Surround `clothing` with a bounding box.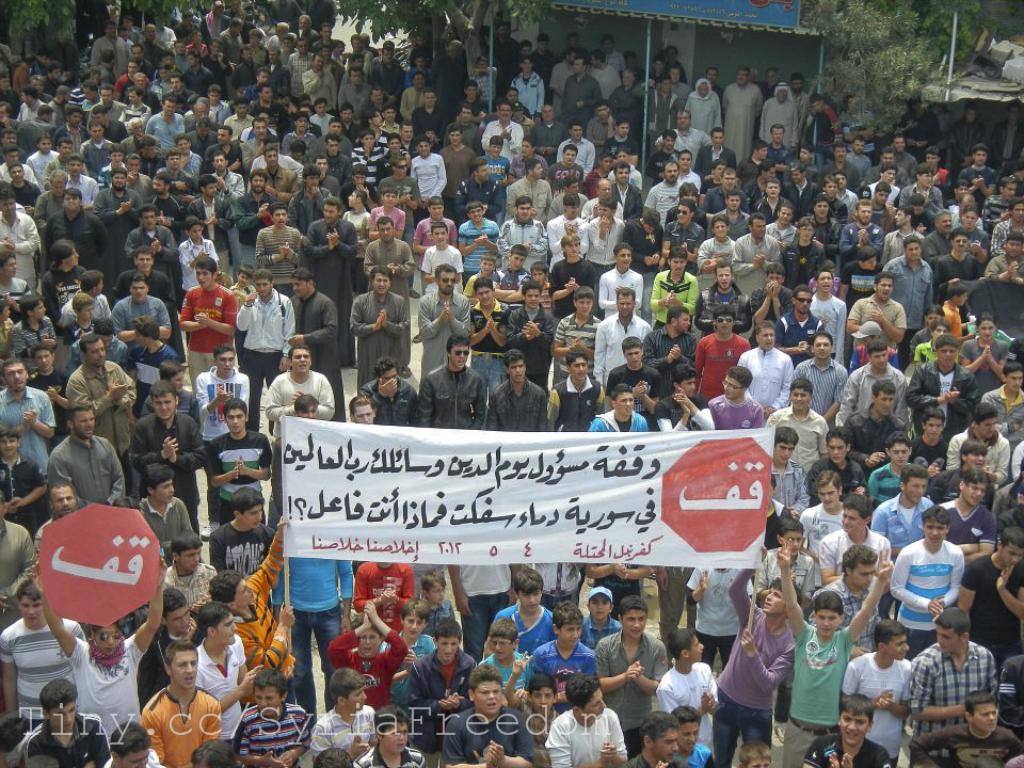
{"x1": 247, "y1": 155, "x2": 304, "y2": 173}.
